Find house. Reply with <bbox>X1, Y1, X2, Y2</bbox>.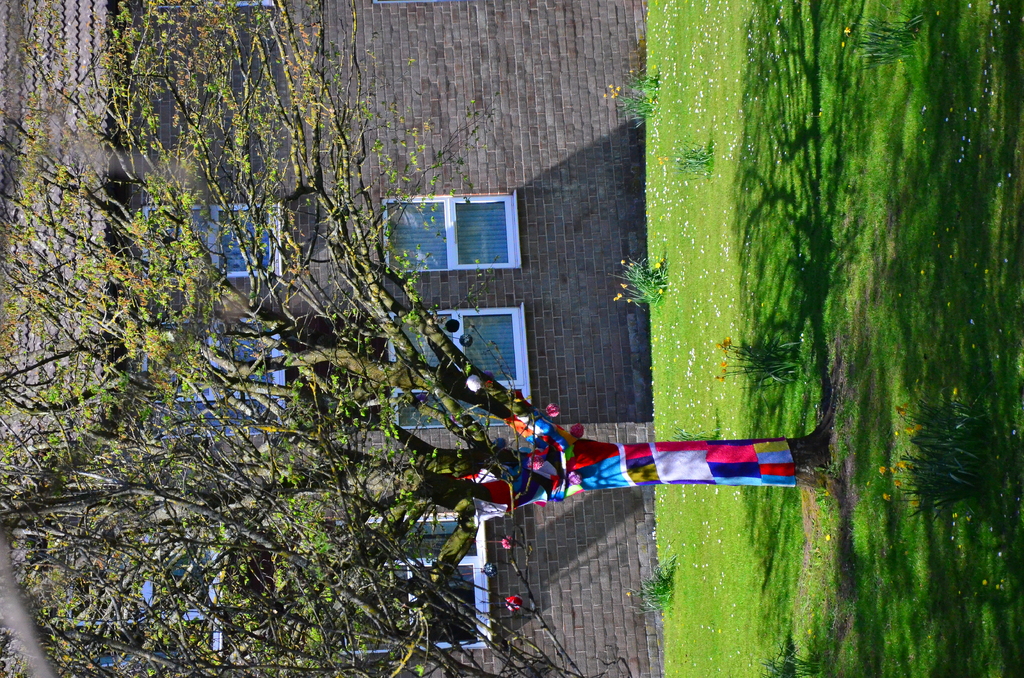
<bbox>0, 0, 665, 677</bbox>.
